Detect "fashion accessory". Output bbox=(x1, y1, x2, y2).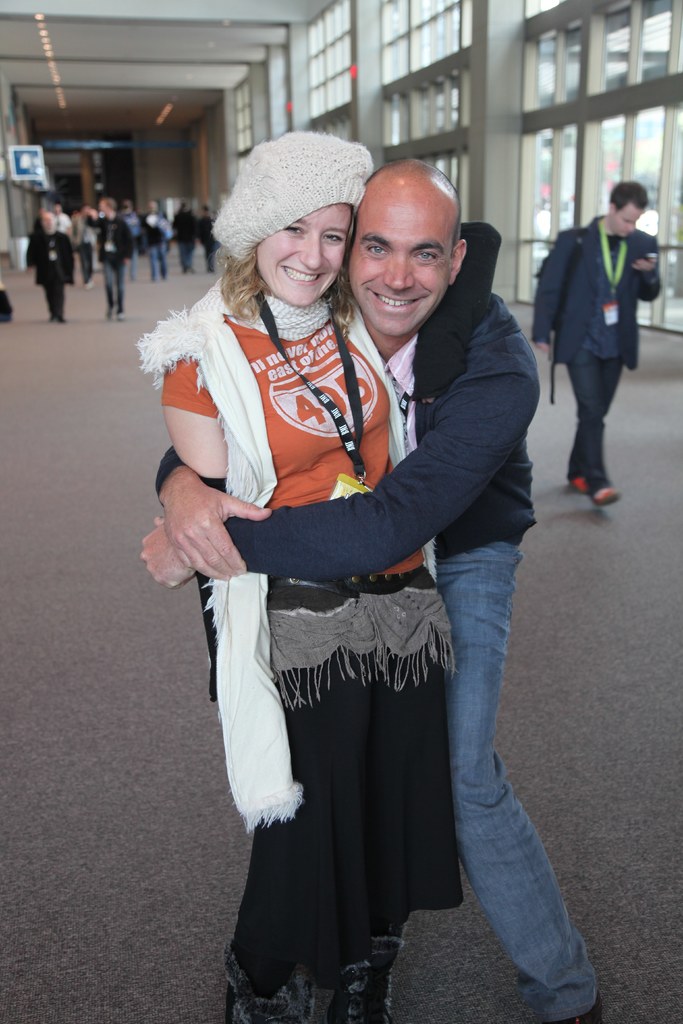
bbox=(210, 129, 371, 262).
